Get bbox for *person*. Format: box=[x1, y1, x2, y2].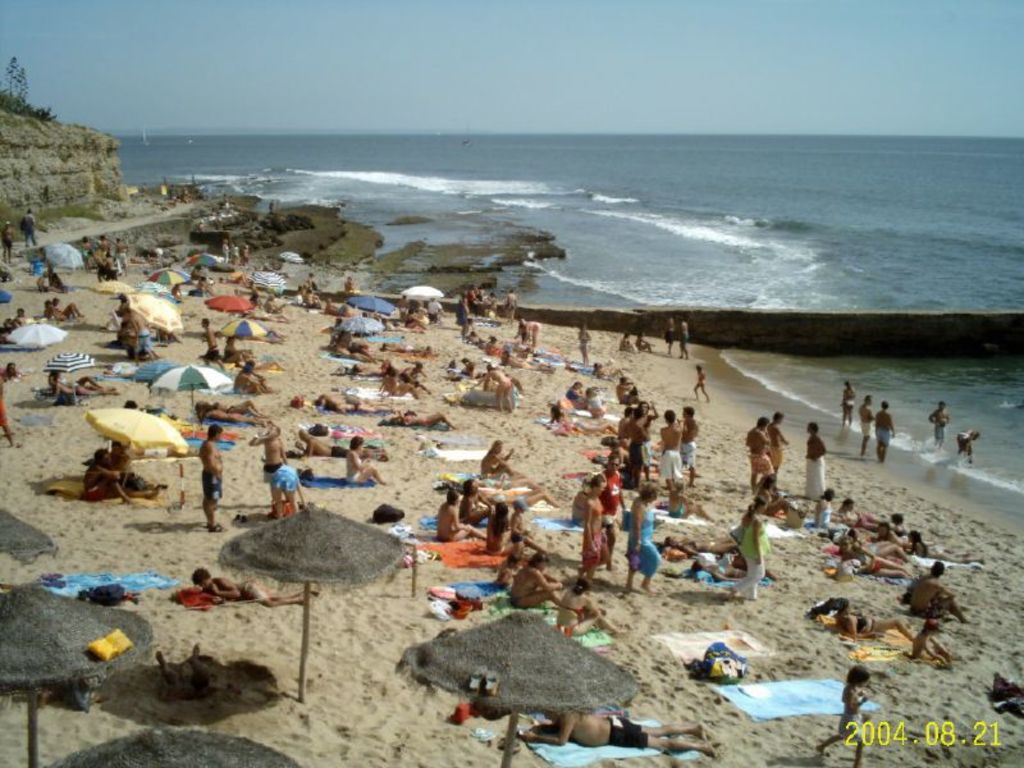
box=[389, 411, 456, 430].
